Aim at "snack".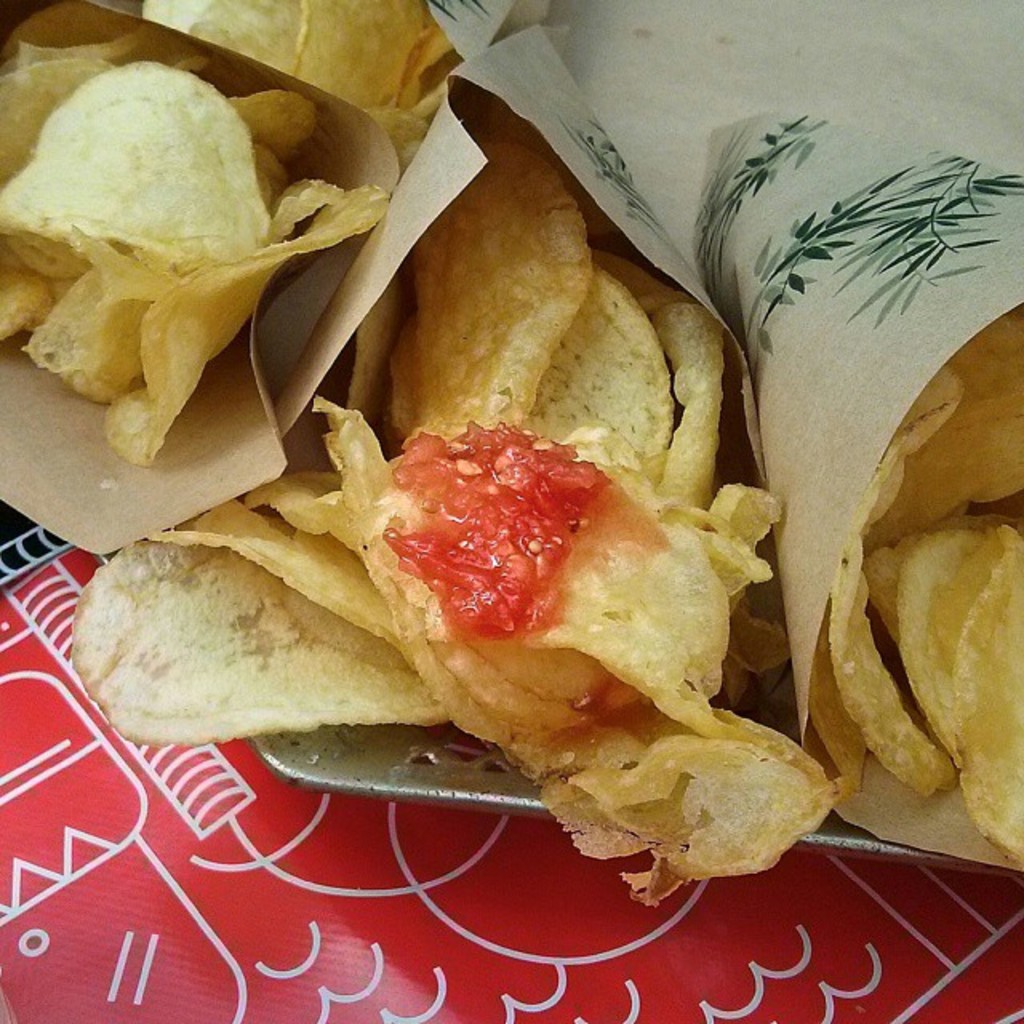
Aimed at 141 0 461 166.
